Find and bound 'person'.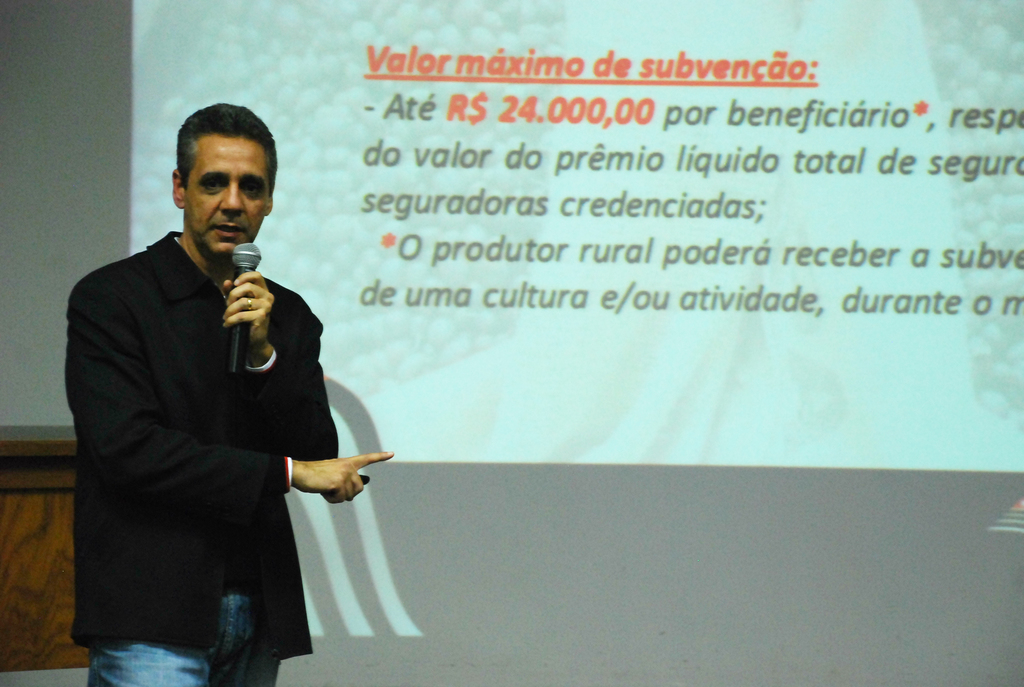
Bound: x1=59, y1=98, x2=395, y2=686.
